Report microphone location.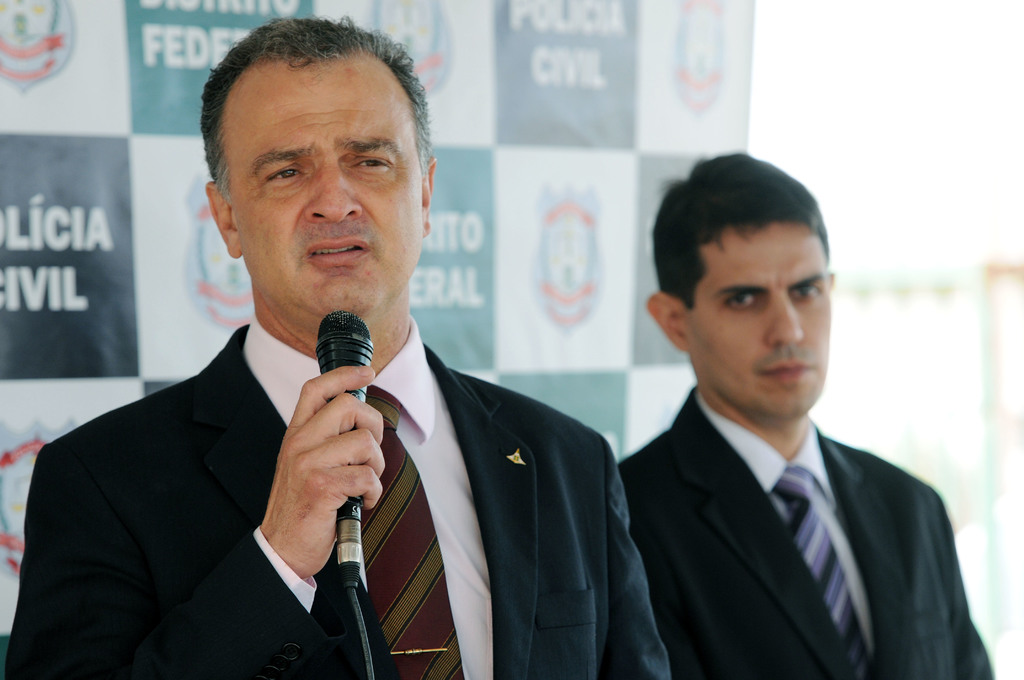
Report: (x1=311, y1=305, x2=375, y2=589).
